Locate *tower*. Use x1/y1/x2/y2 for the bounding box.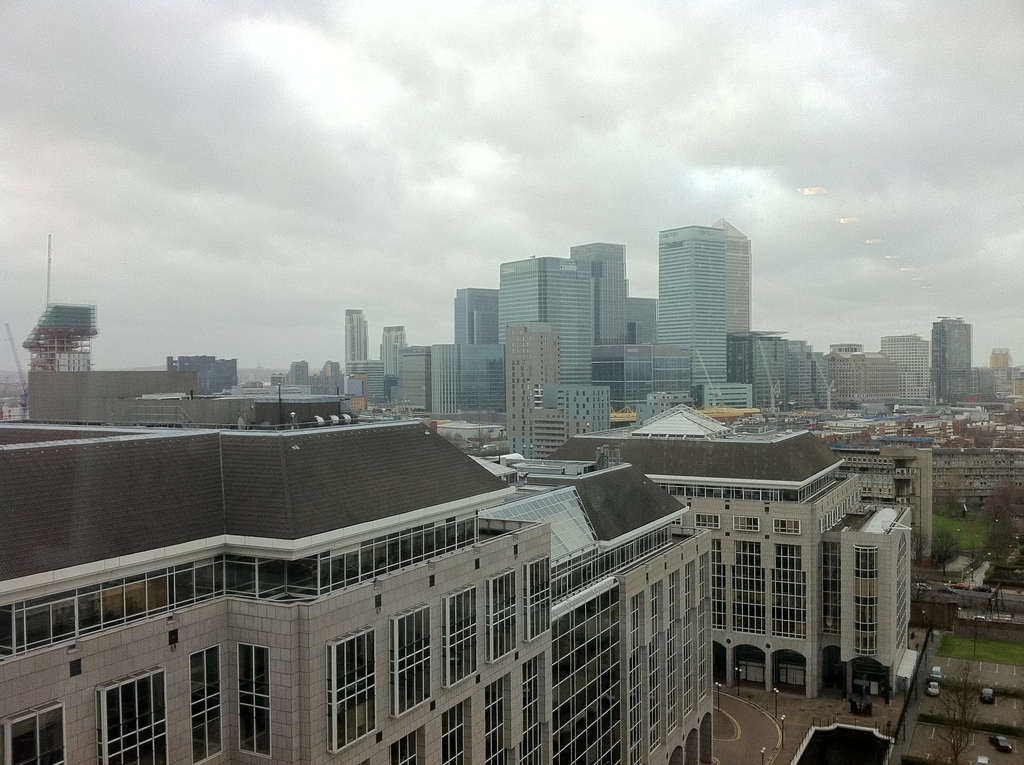
921/318/963/398.
